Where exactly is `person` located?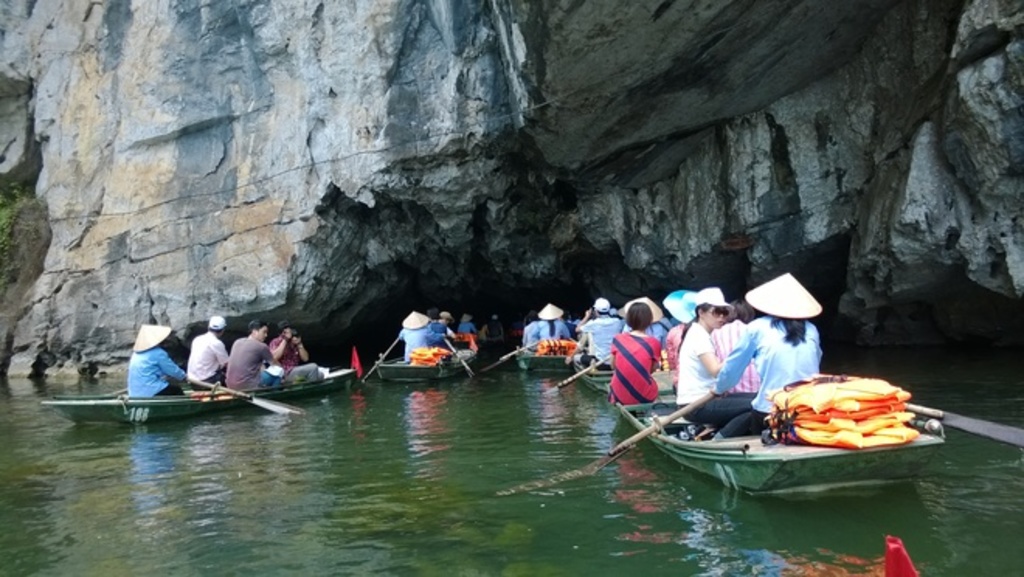
Its bounding box is (223, 313, 285, 392).
